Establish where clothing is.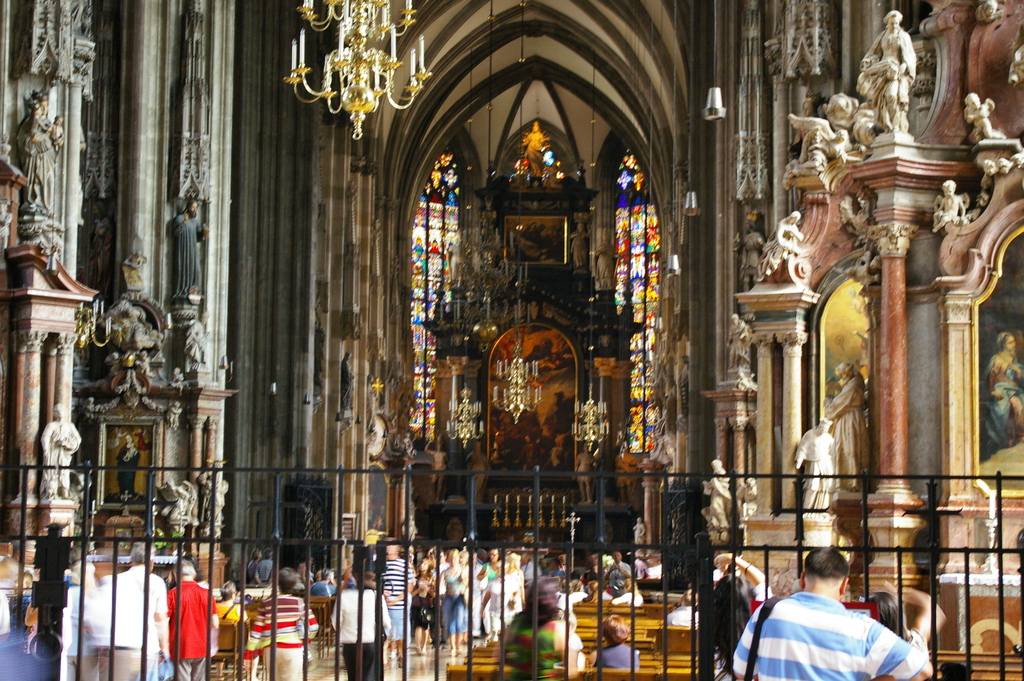
Established at bbox(796, 426, 835, 506).
